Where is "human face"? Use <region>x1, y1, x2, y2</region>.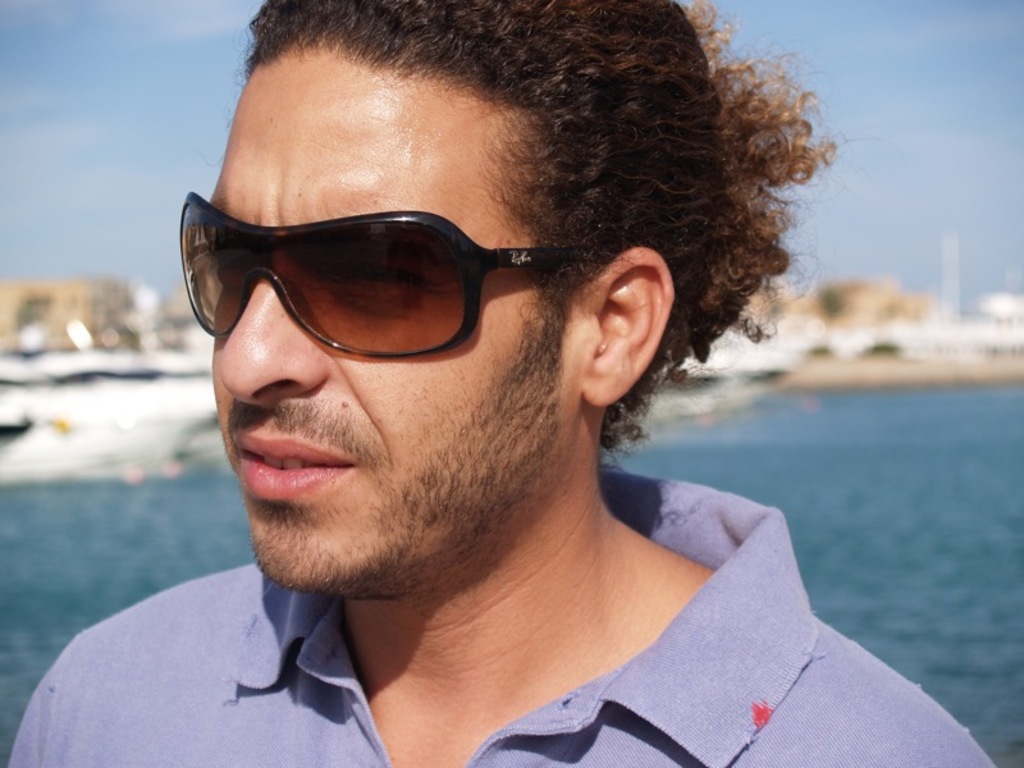
<region>204, 36, 582, 590</region>.
